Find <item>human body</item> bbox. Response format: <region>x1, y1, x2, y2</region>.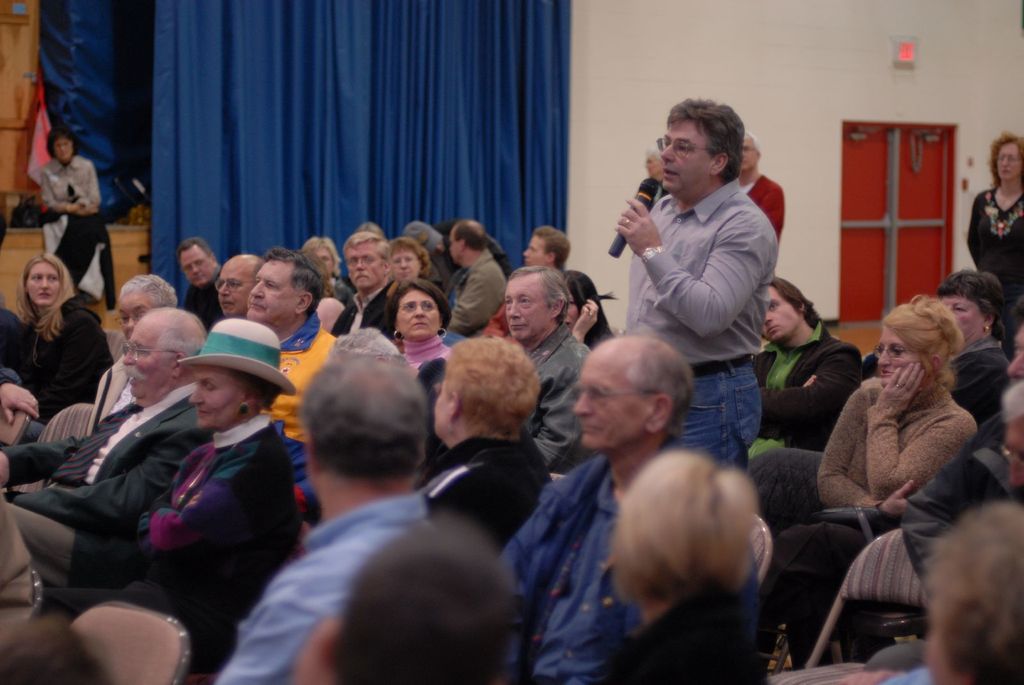
<region>746, 132, 790, 234</region>.
